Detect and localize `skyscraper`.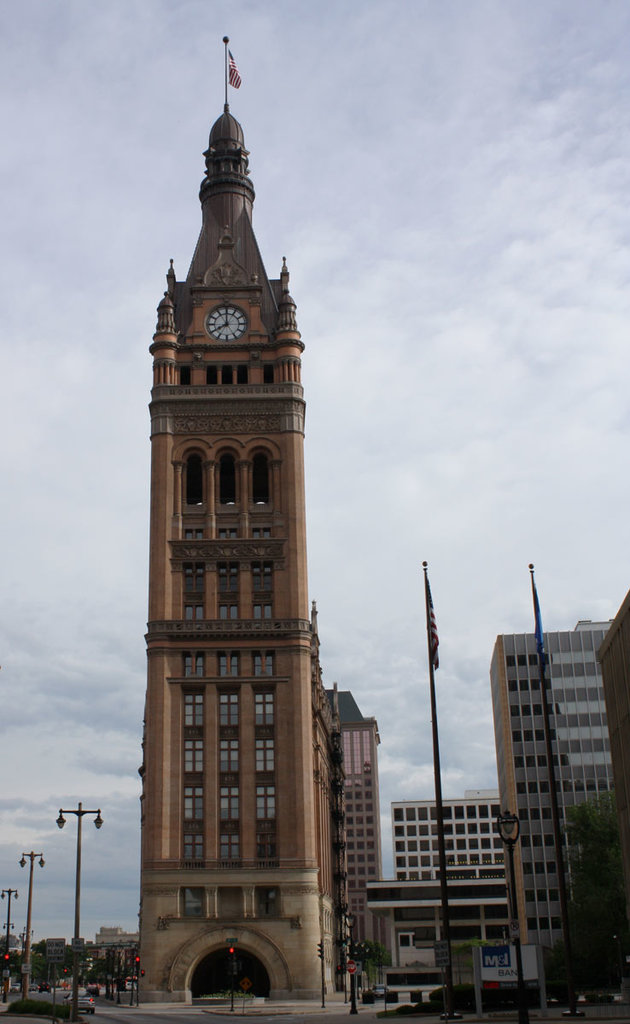
Localized at 438:556:621:1006.
